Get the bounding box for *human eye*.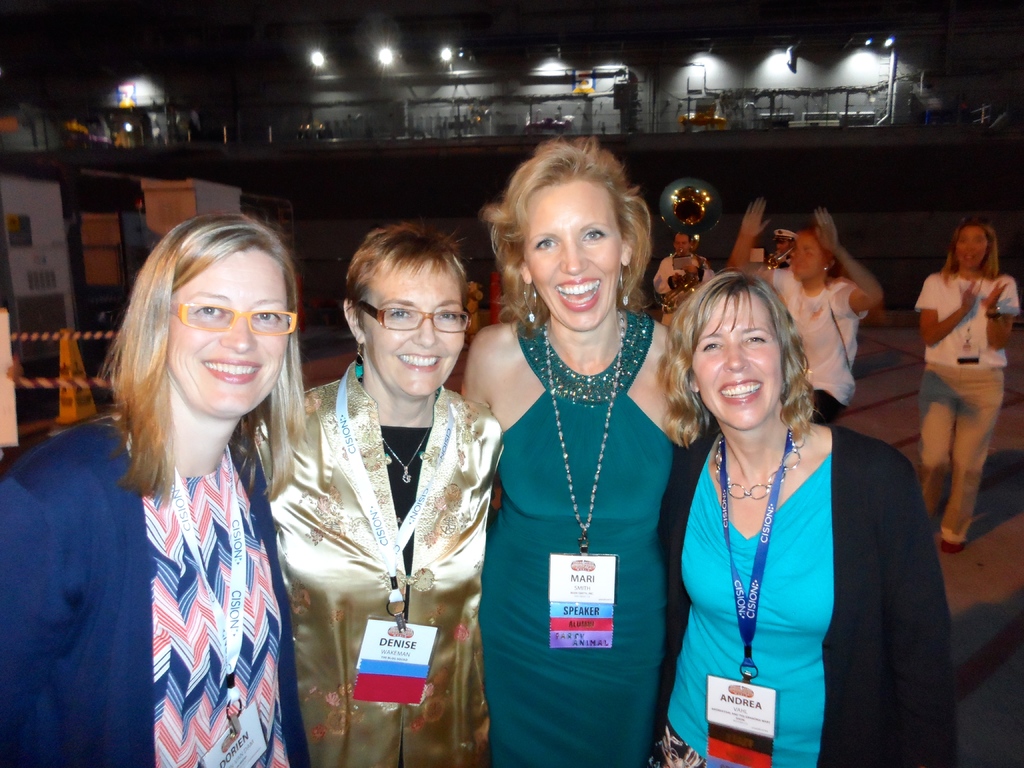
{"left": 533, "top": 236, "right": 561, "bottom": 252}.
